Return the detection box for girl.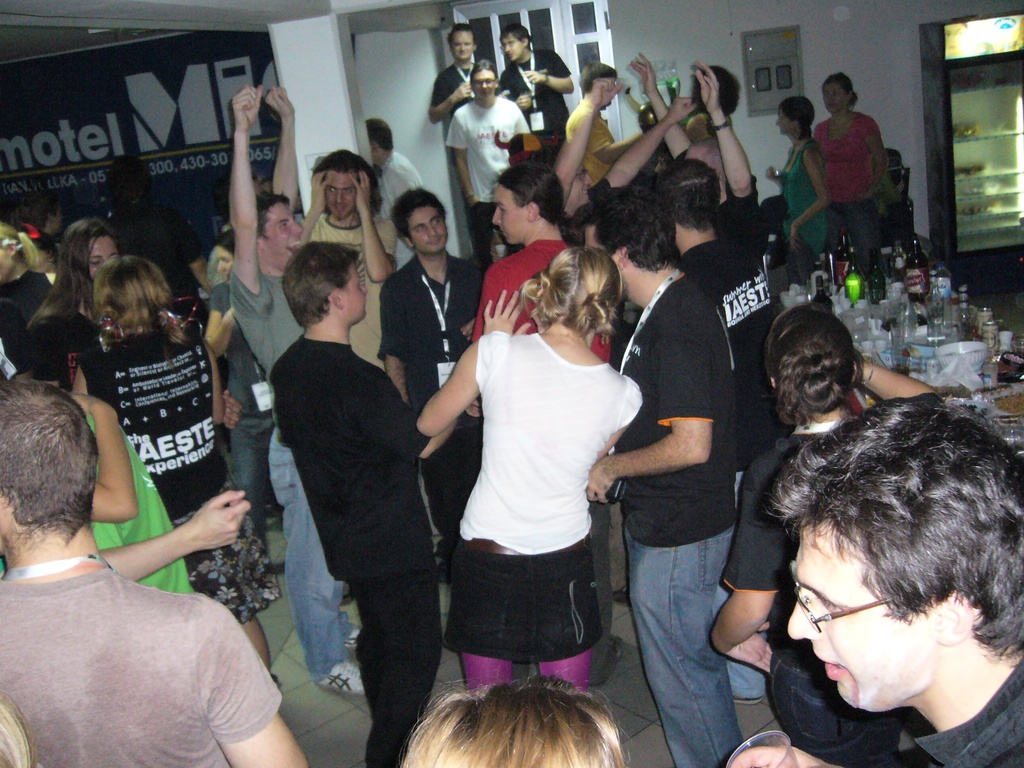
bbox(65, 252, 282, 680).
